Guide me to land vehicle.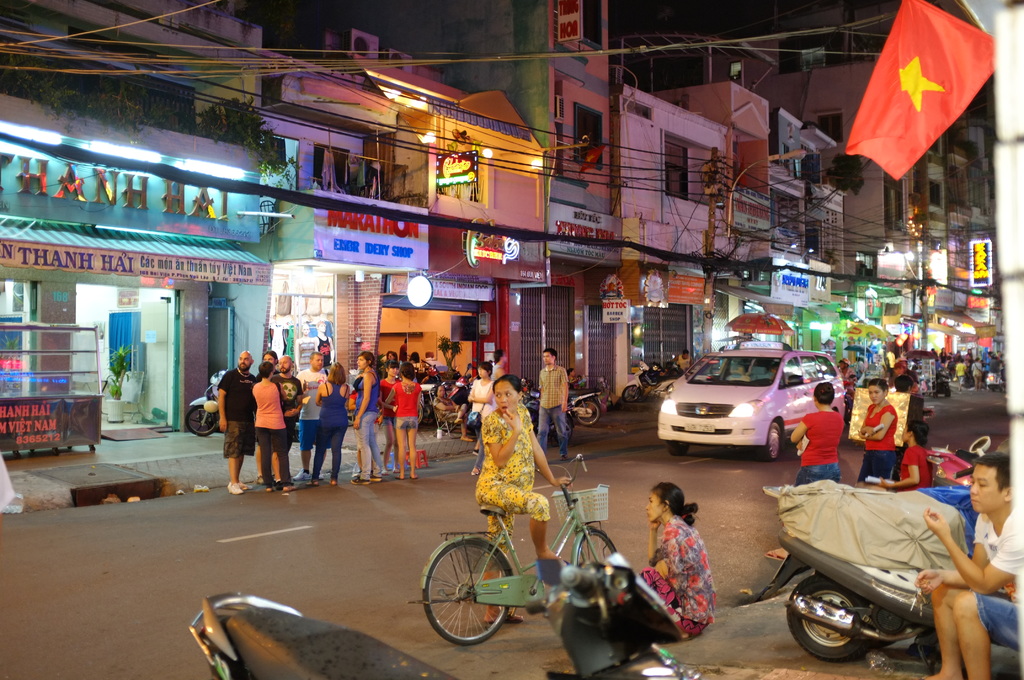
Guidance: box(619, 369, 683, 407).
